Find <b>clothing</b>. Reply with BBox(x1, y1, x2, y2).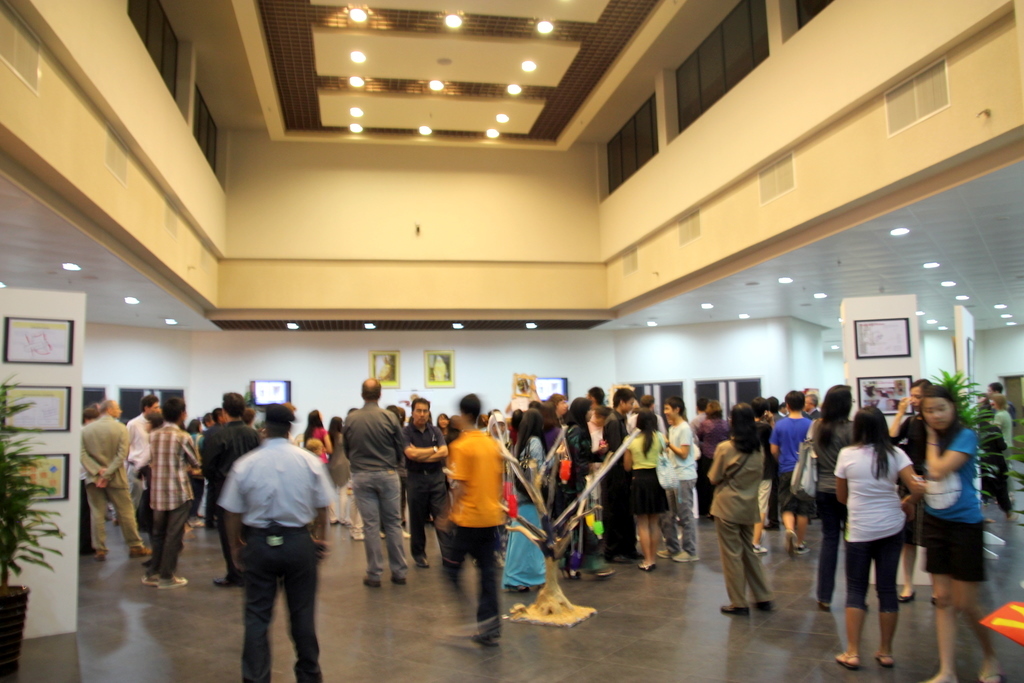
BBox(807, 415, 859, 590).
